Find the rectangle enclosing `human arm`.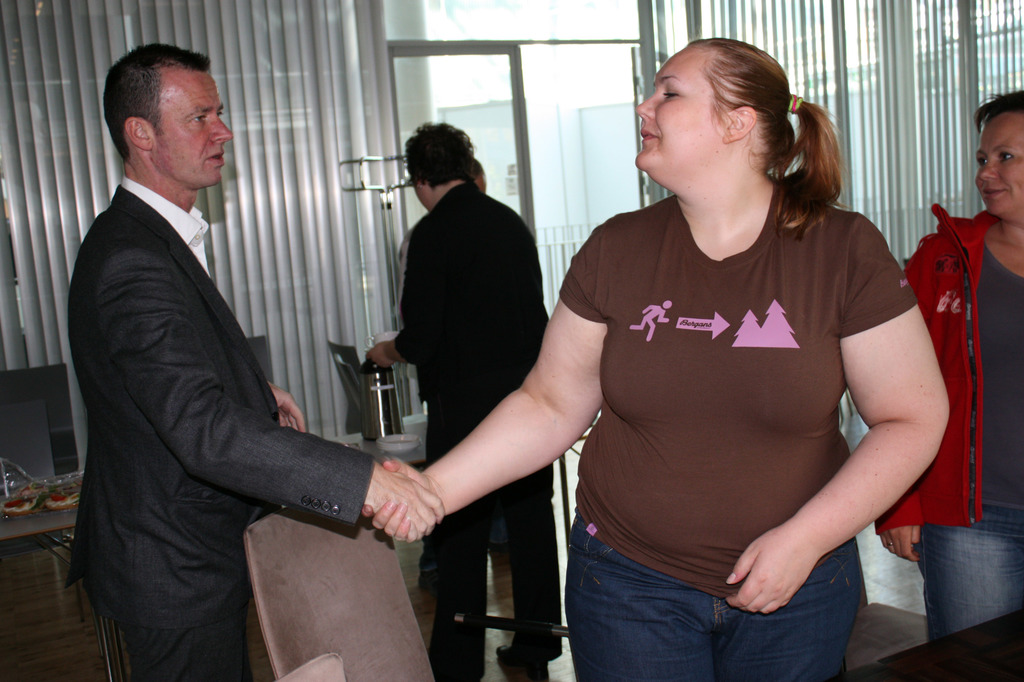
detection(367, 223, 421, 368).
